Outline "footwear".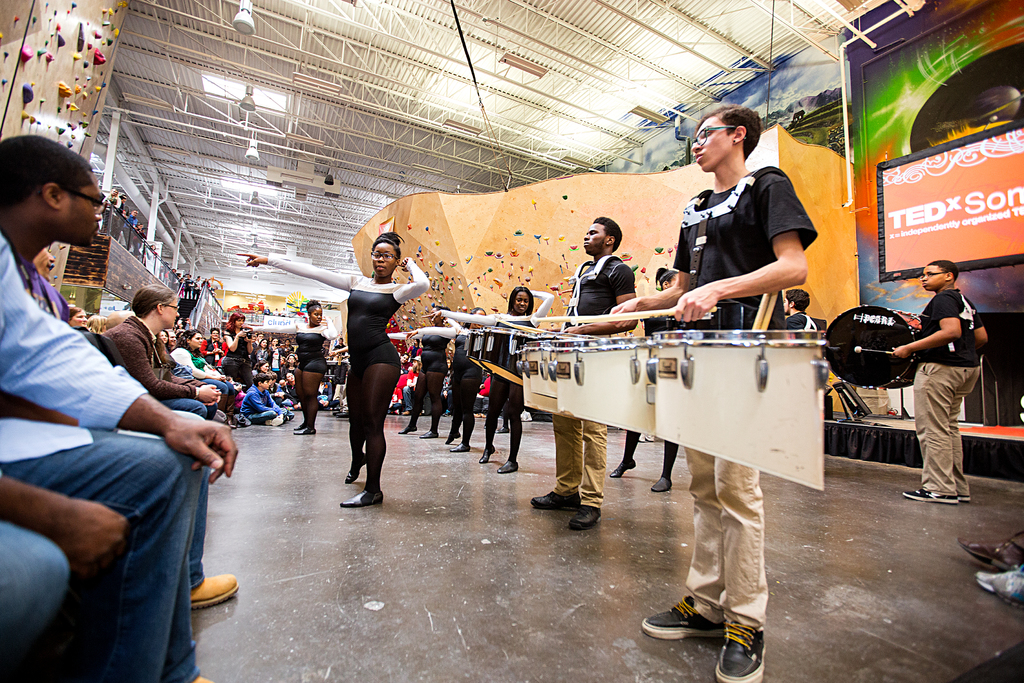
Outline: x1=341 y1=488 x2=383 y2=507.
